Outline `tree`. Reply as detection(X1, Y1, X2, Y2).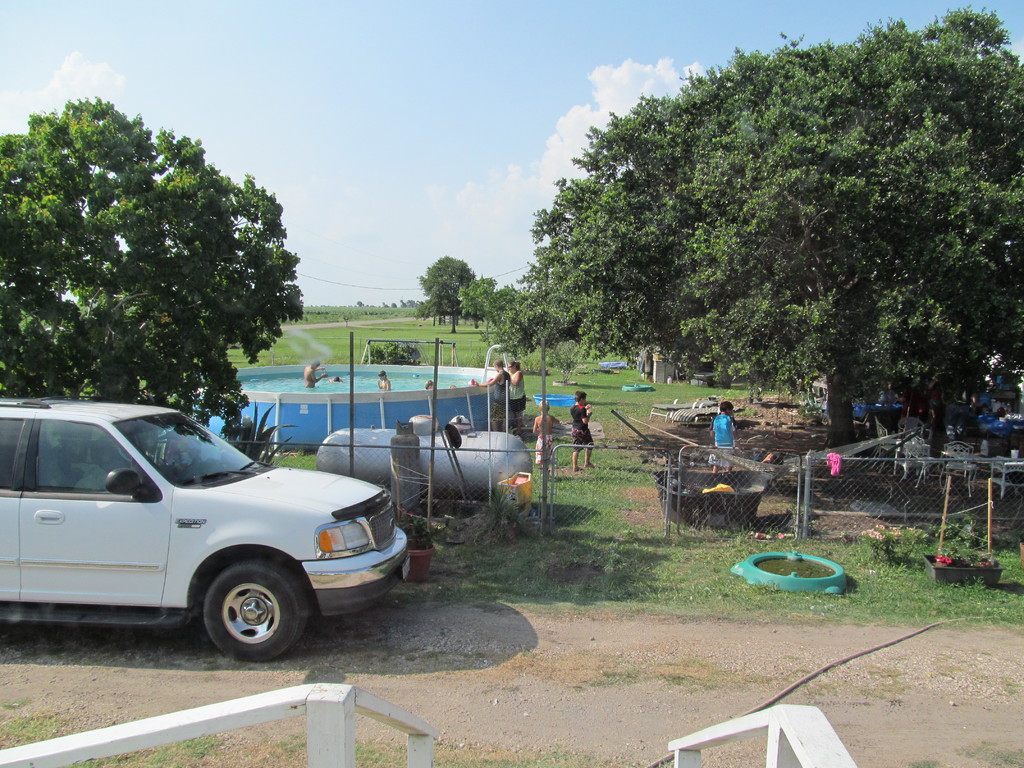
detection(0, 93, 306, 444).
